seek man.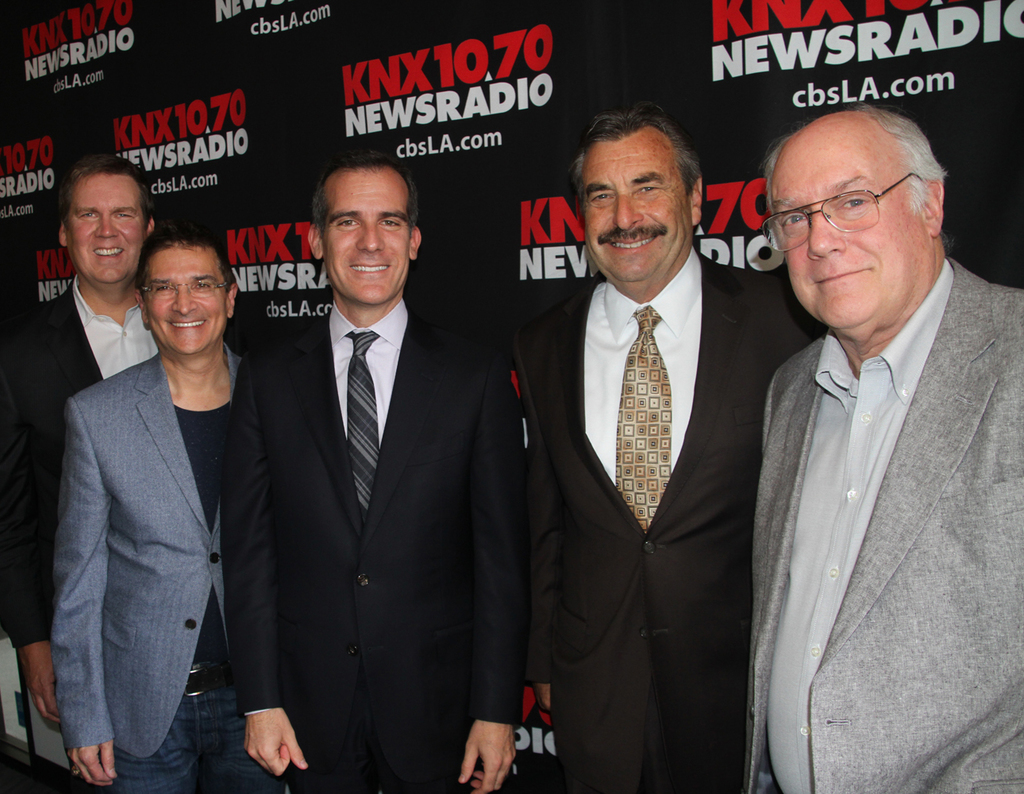
l=0, t=157, r=167, b=727.
